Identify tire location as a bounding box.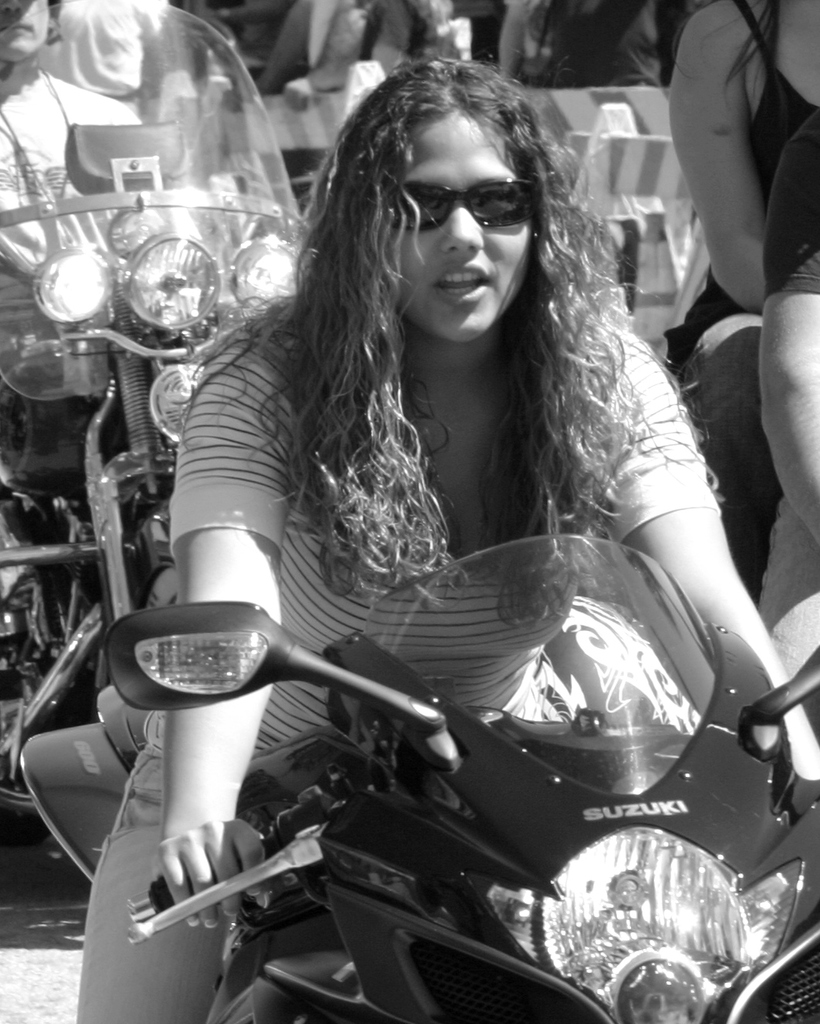
{"x1": 0, "y1": 509, "x2": 87, "y2": 839}.
